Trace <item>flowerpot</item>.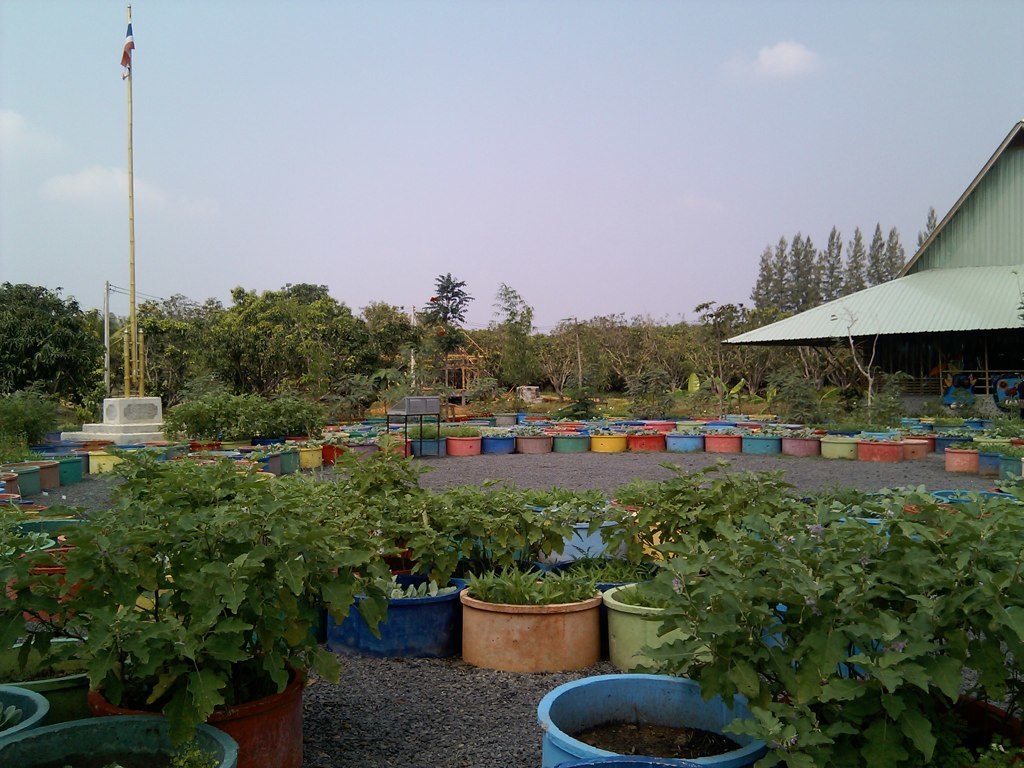
Traced to x1=781 y1=435 x2=824 y2=455.
